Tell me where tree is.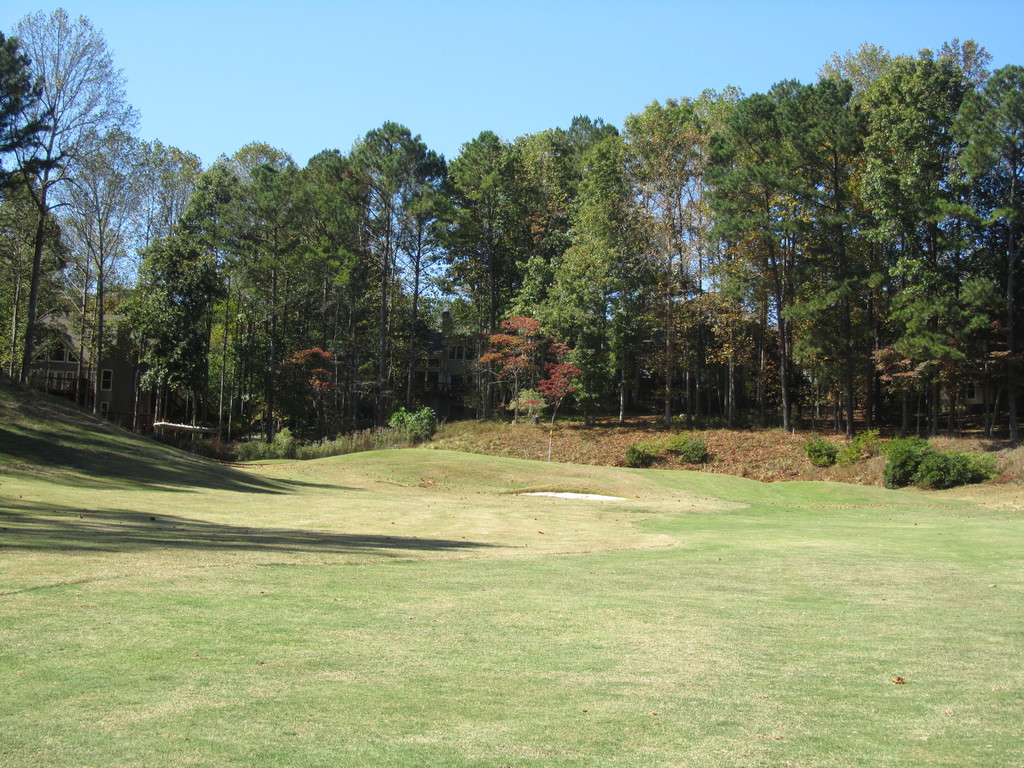
tree is at select_region(341, 108, 444, 429).
